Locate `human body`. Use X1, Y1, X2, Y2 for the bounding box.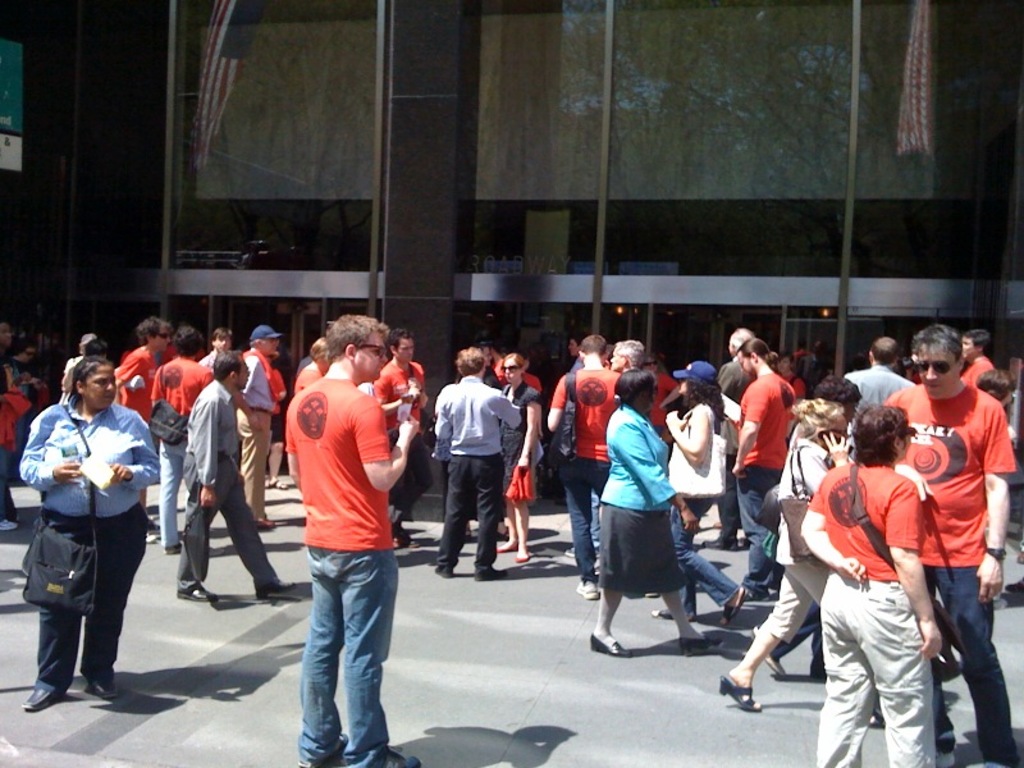
545, 366, 618, 599.
